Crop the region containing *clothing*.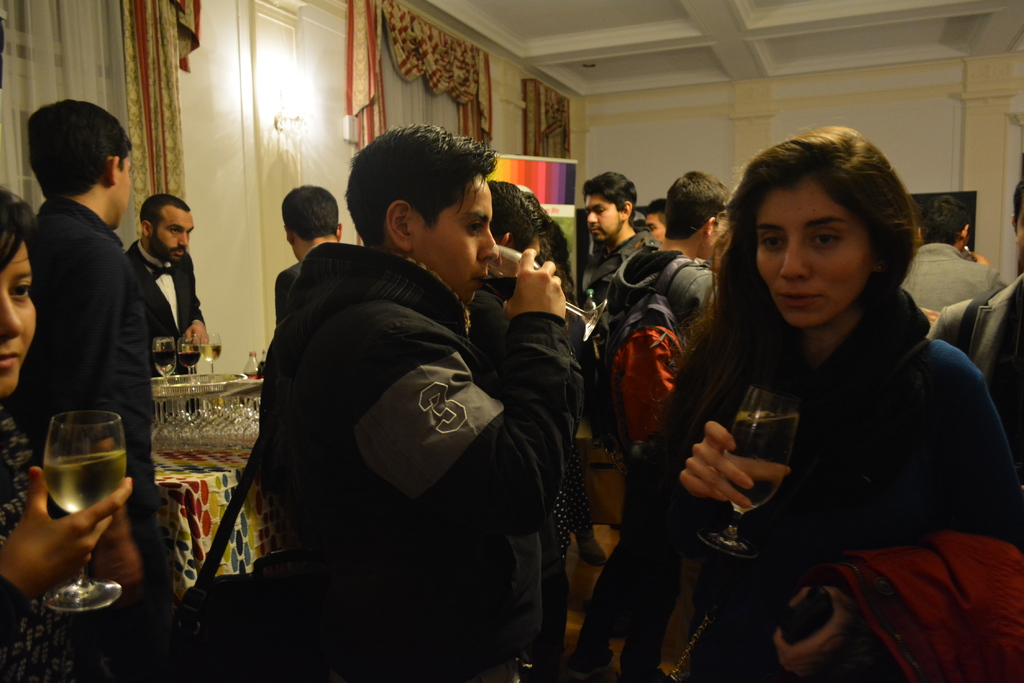
Crop region: [896, 239, 1006, 314].
